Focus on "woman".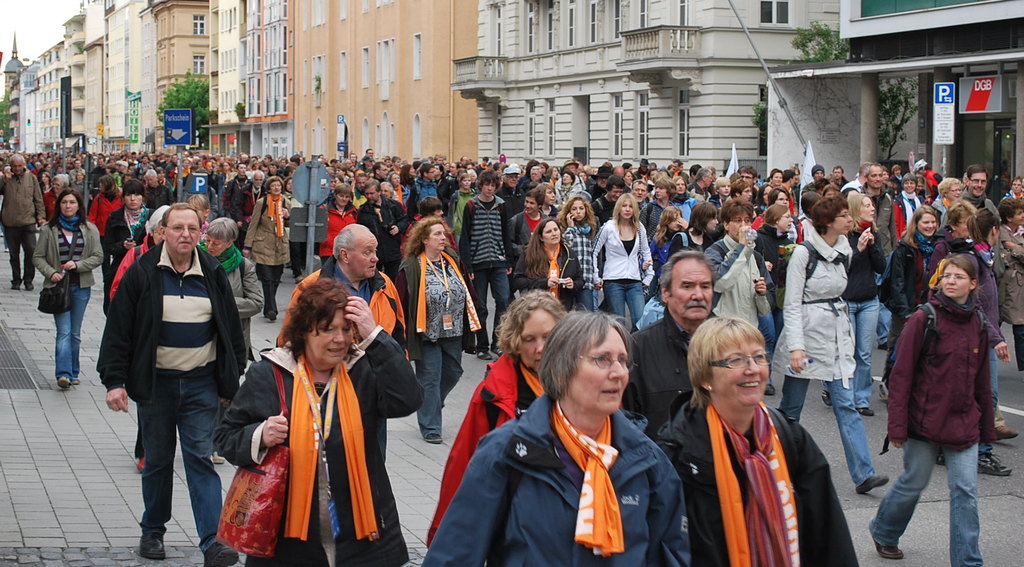
Focused at [x1=940, y1=199, x2=977, y2=244].
